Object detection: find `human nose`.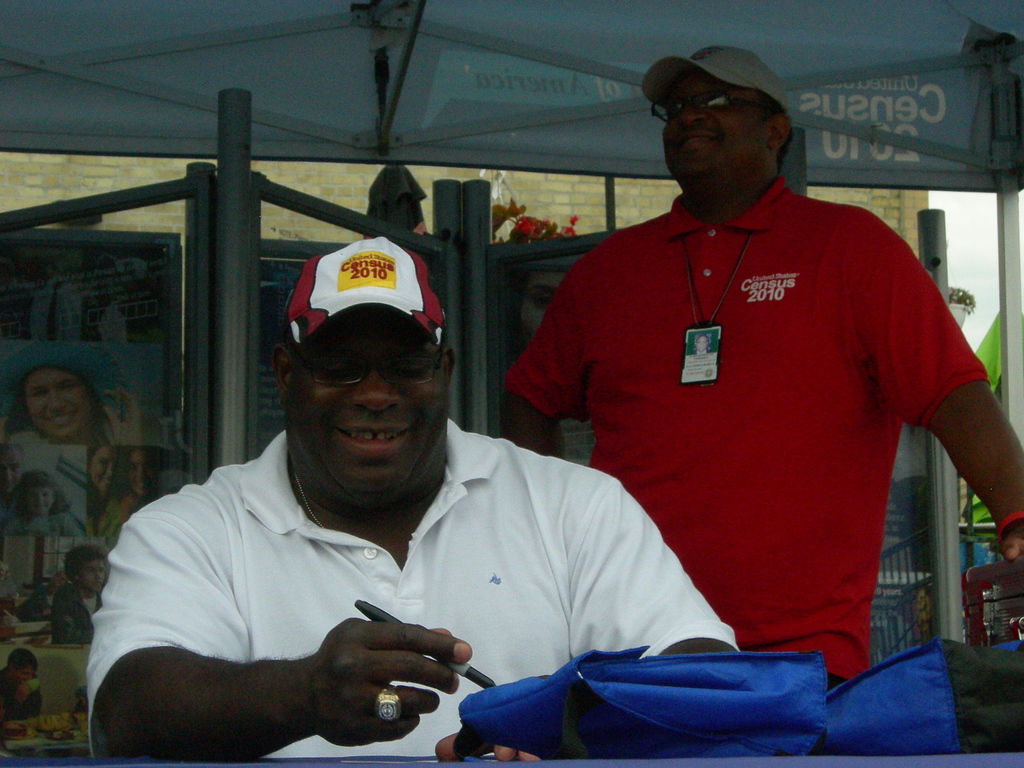
Rect(676, 103, 710, 122).
